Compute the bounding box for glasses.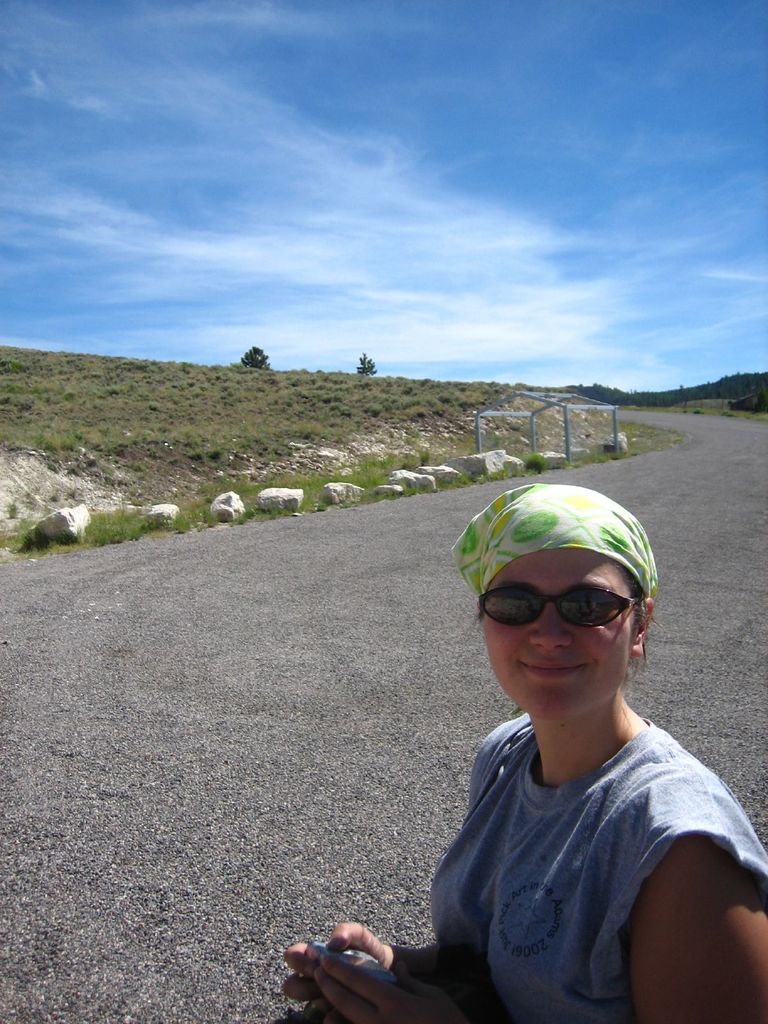
x1=479 y1=581 x2=646 y2=625.
